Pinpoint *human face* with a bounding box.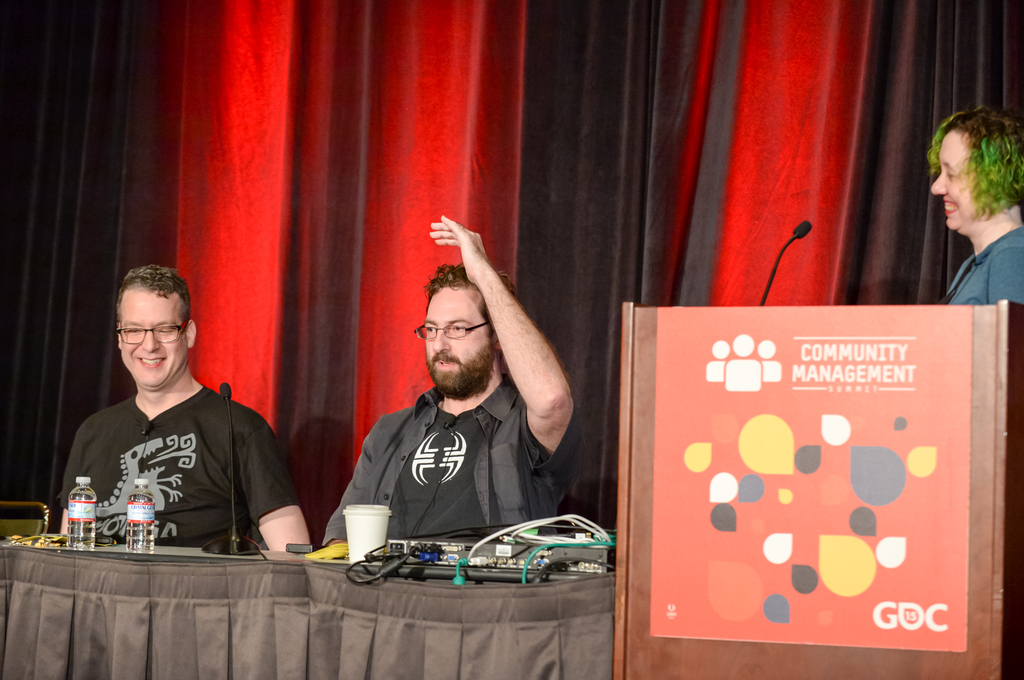
424:286:490:388.
